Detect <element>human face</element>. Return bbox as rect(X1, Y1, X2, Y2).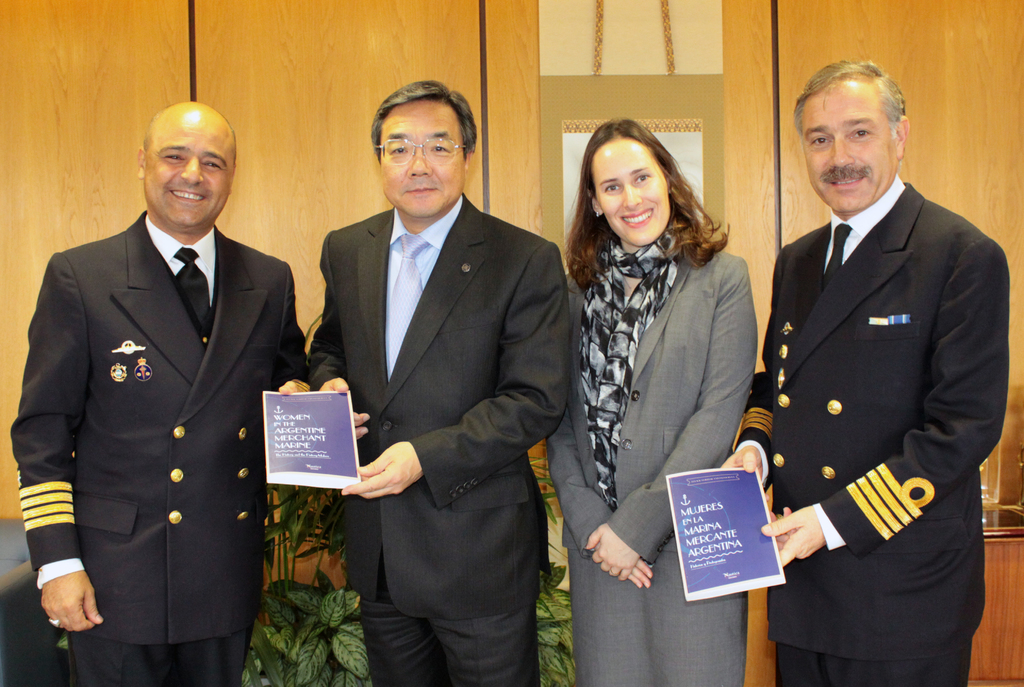
rect(148, 117, 234, 233).
